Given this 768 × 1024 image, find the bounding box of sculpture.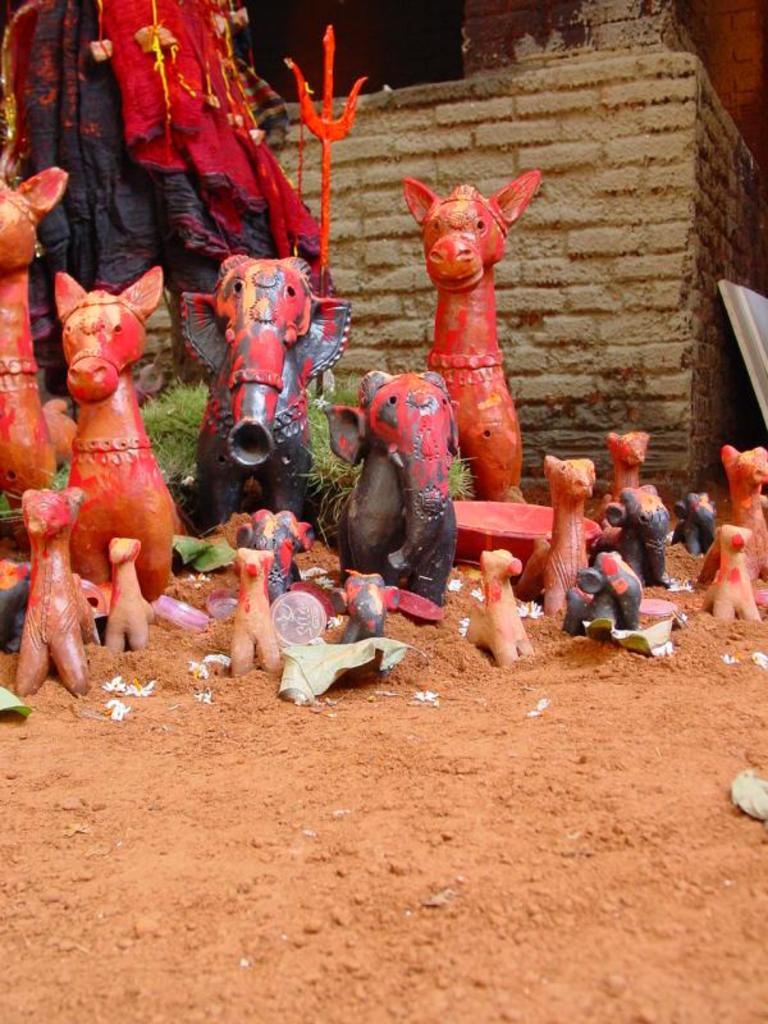
<bbox>690, 521, 767, 623</bbox>.
